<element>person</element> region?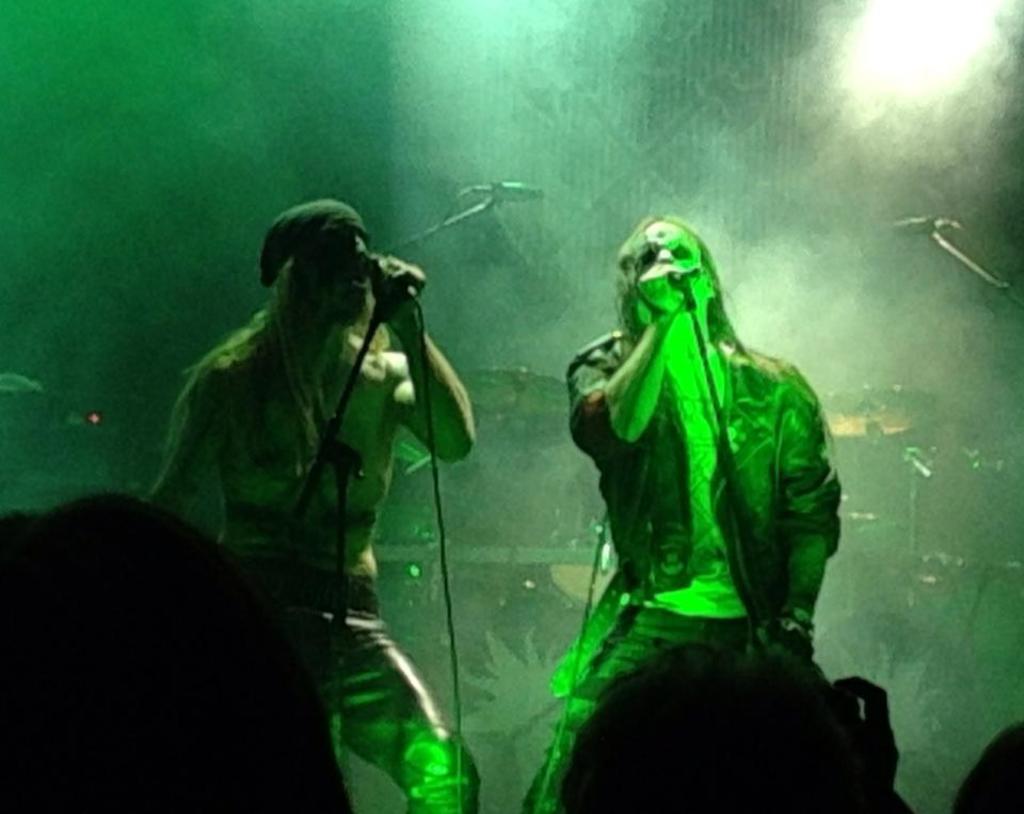
517/212/852/813
